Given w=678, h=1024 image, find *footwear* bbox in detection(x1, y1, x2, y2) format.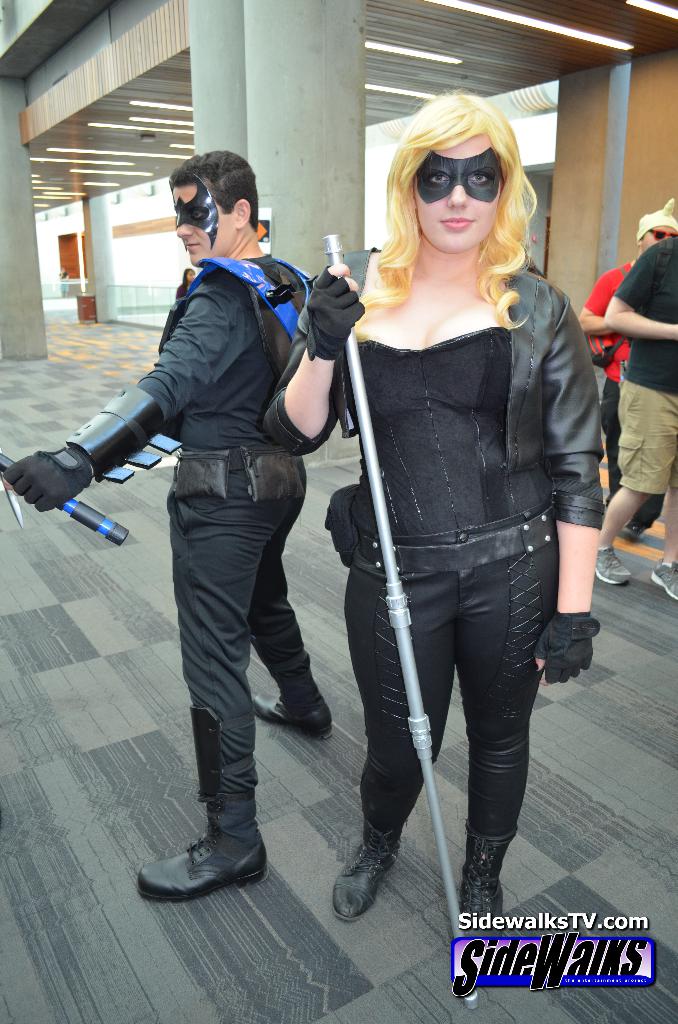
detection(592, 541, 633, 586).
